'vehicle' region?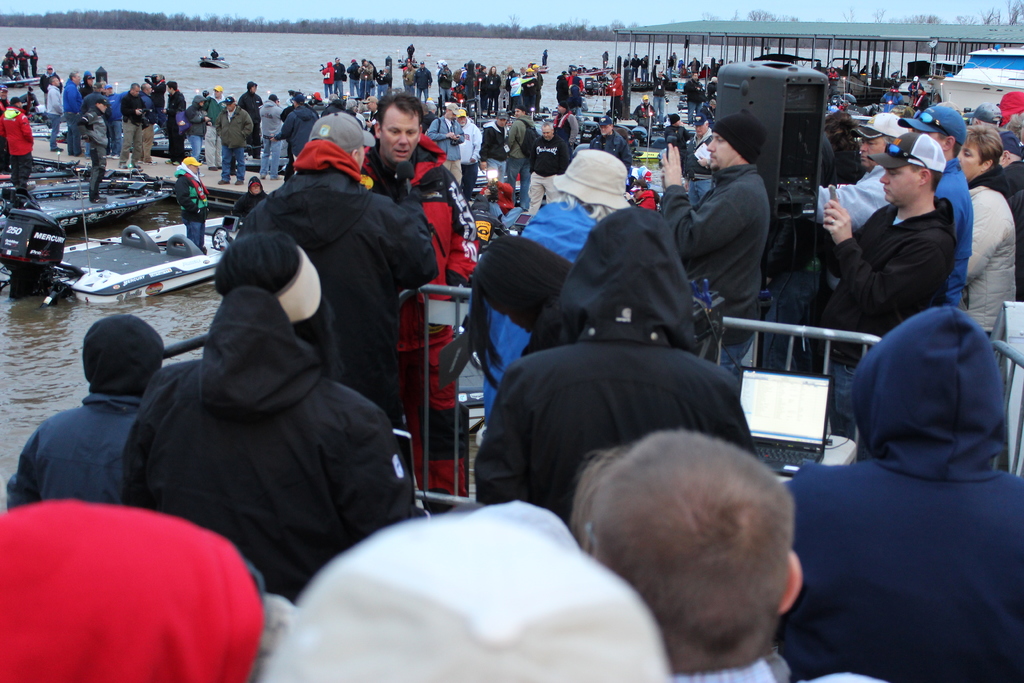
199 53 232 72
